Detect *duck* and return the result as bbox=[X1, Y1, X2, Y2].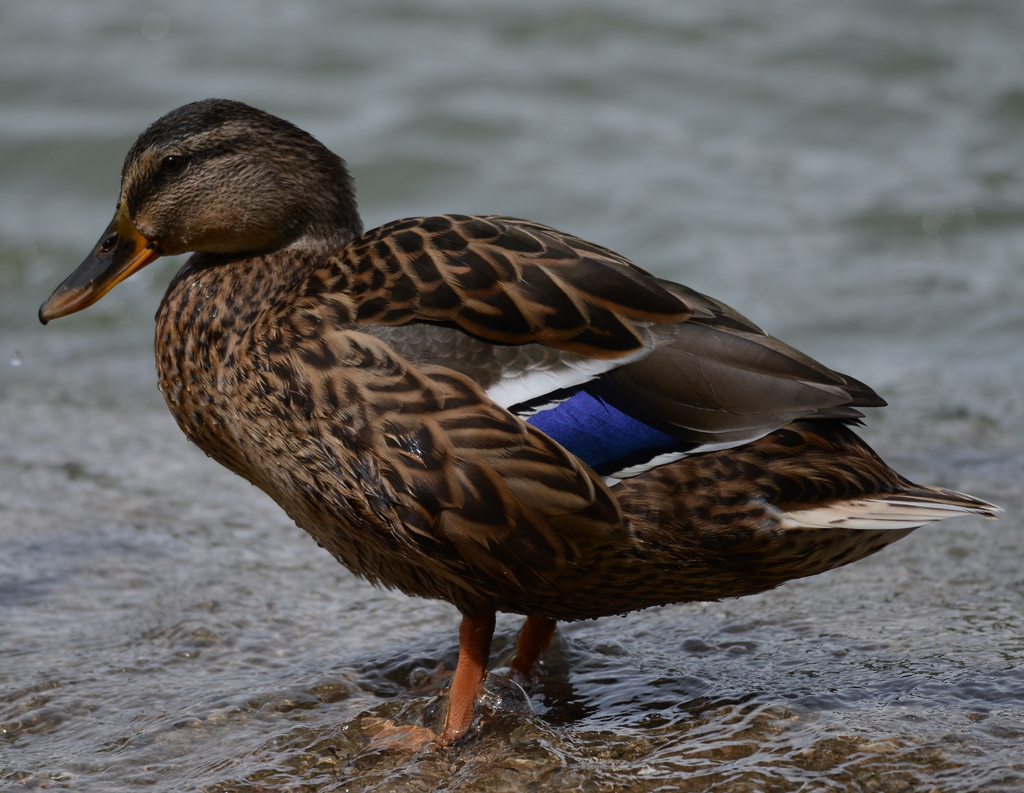
bbox=[38, 90, 1007, 755].
